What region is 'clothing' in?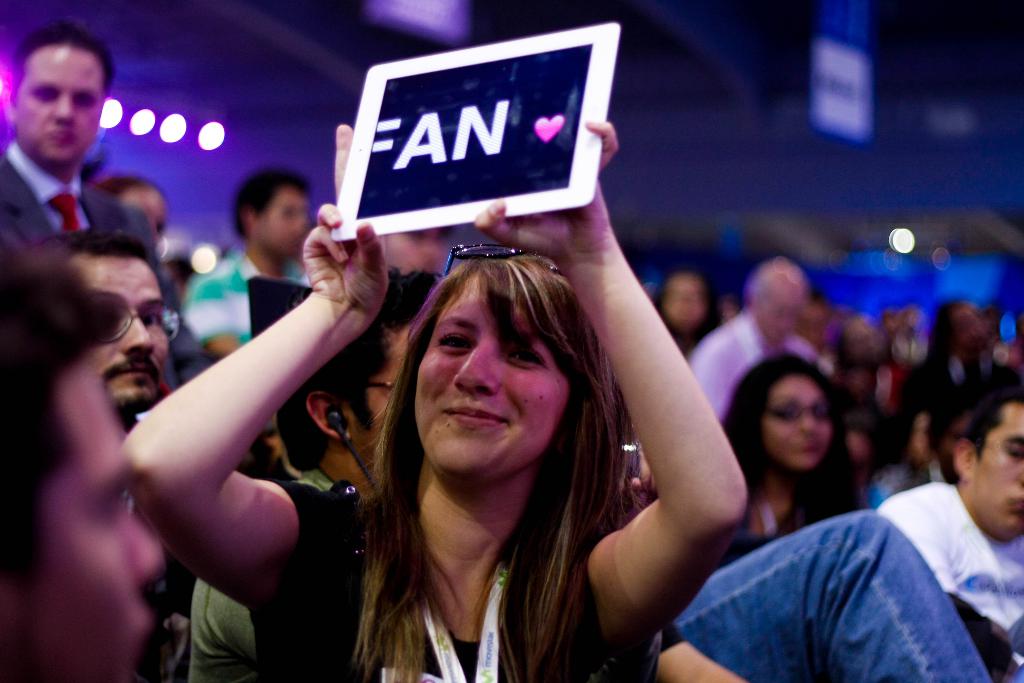
l=0, t=136, r=214, b=386.
